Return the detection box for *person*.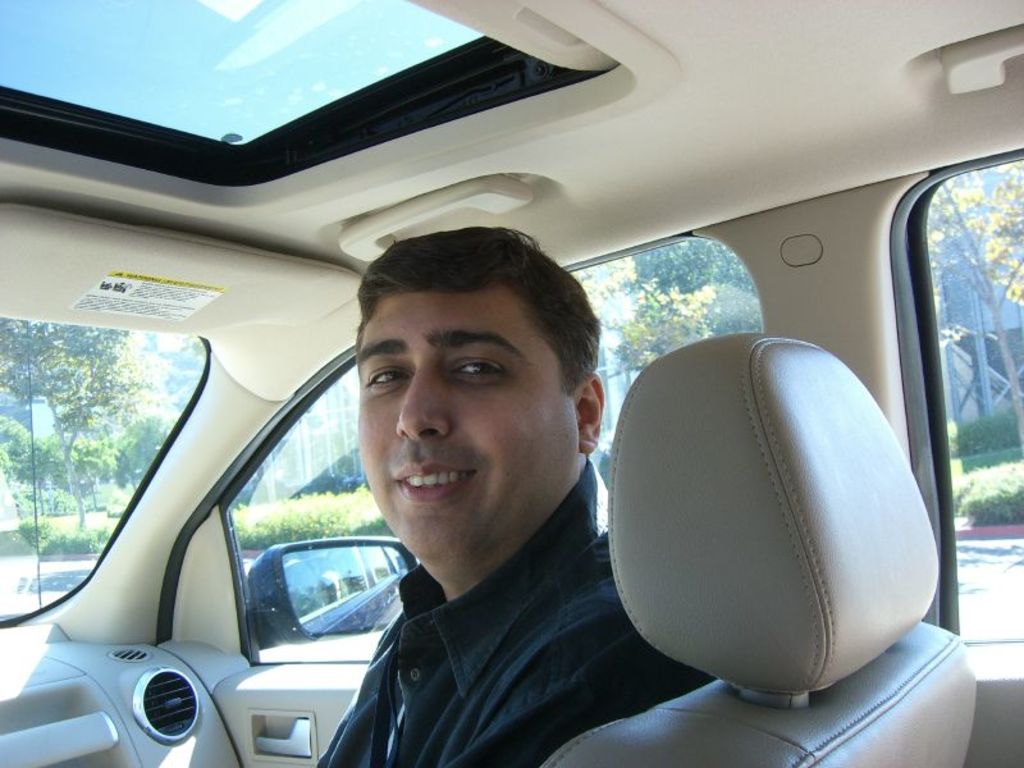
locate(310, 220, 691, 767).
